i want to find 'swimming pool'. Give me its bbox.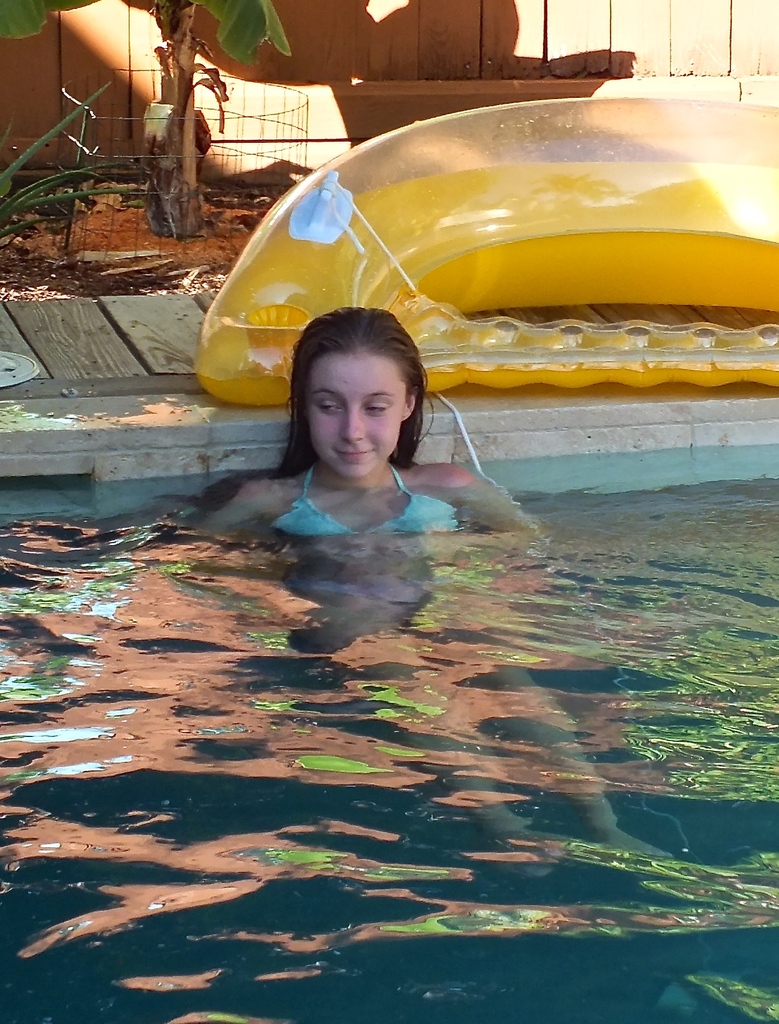
(1, 398, 778, 1023).
